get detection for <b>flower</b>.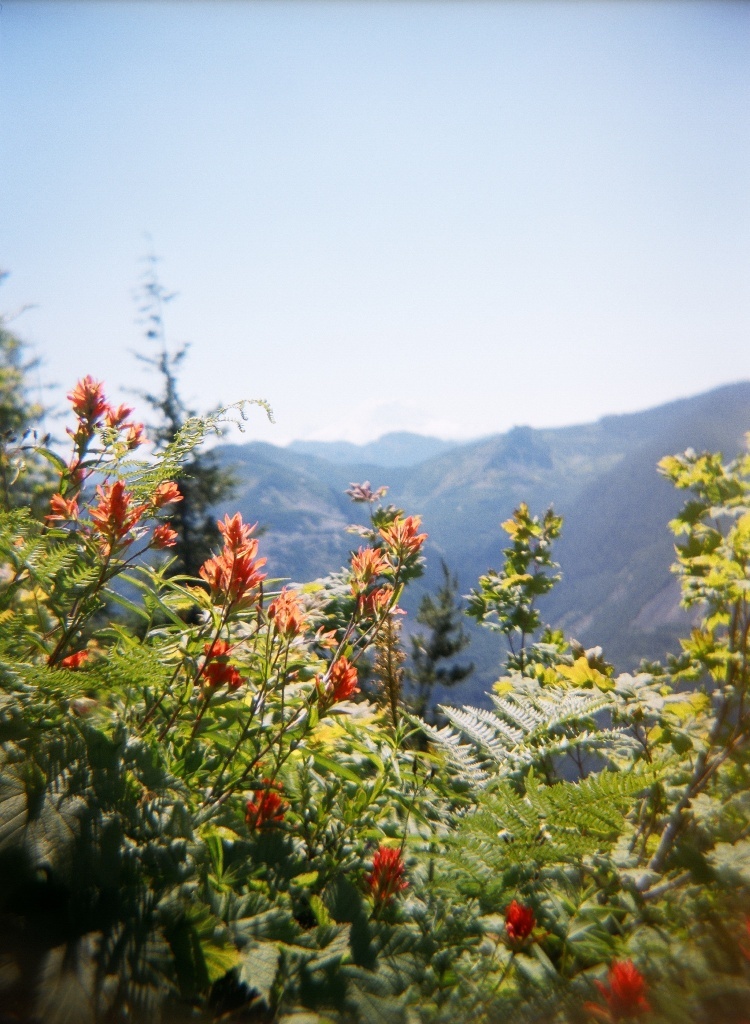
Detection: bbox(153, 527, 172, 549).
